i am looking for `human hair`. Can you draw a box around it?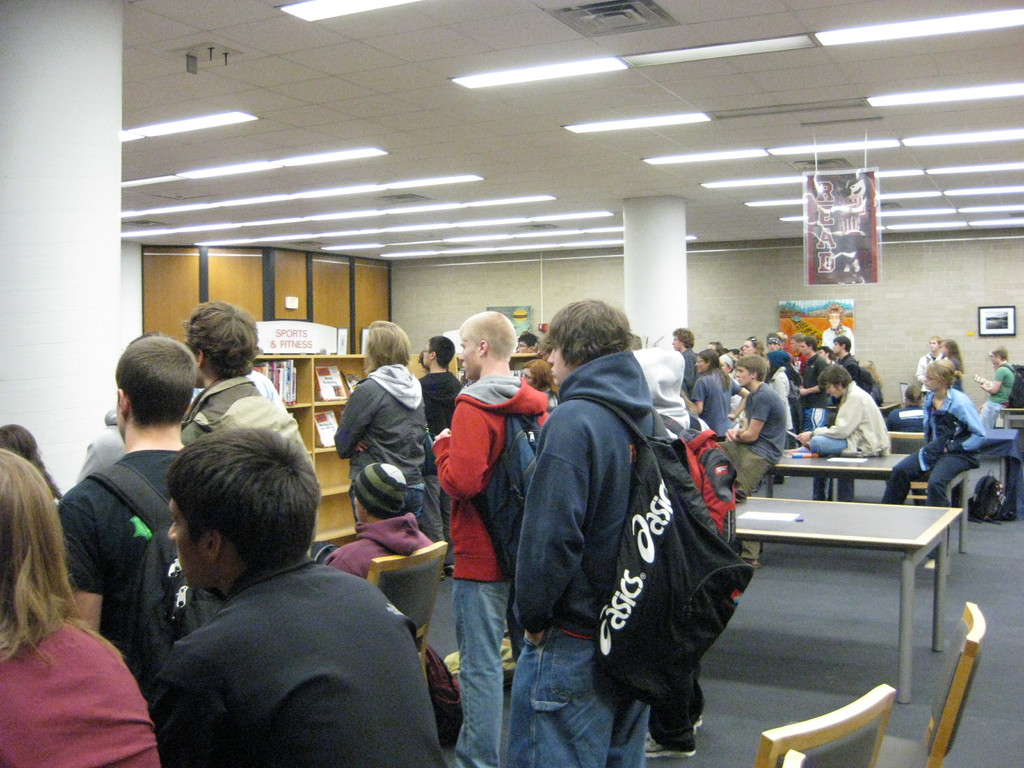
Sure, the bounding box is region(0, 451, 124, 675).
